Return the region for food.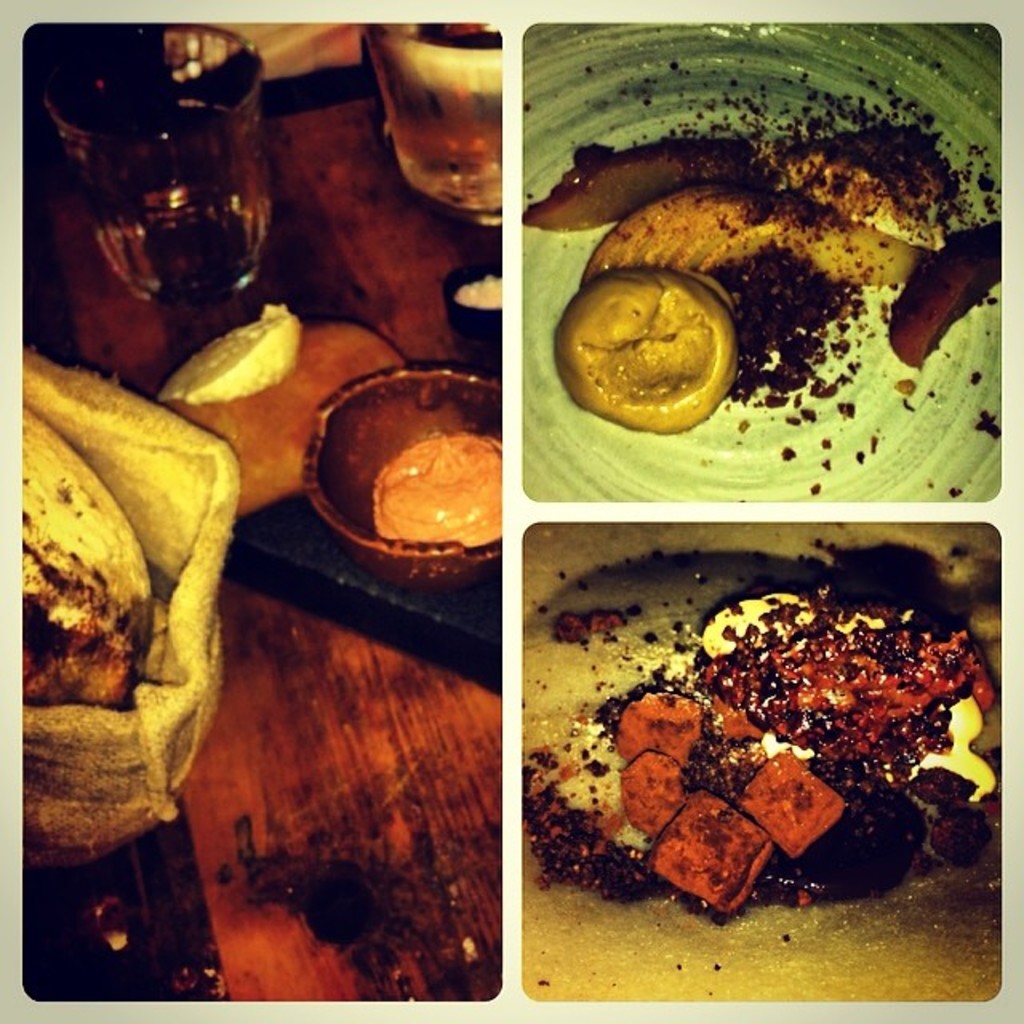
bbox=(155, 288, 411, 528).
